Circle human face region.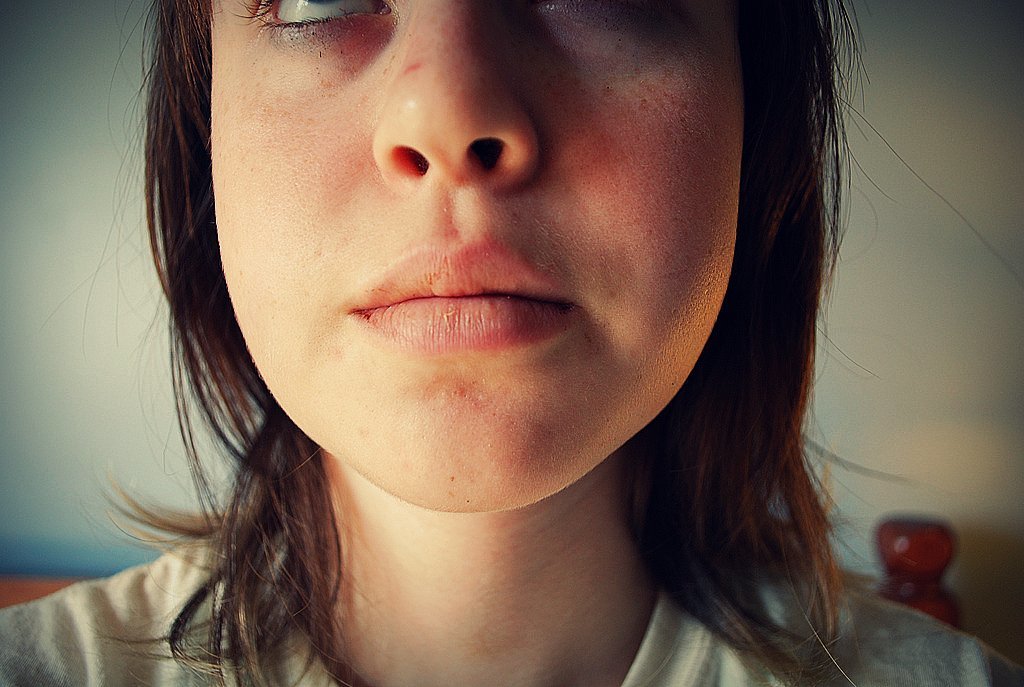
Region: 210 0 740 514.
